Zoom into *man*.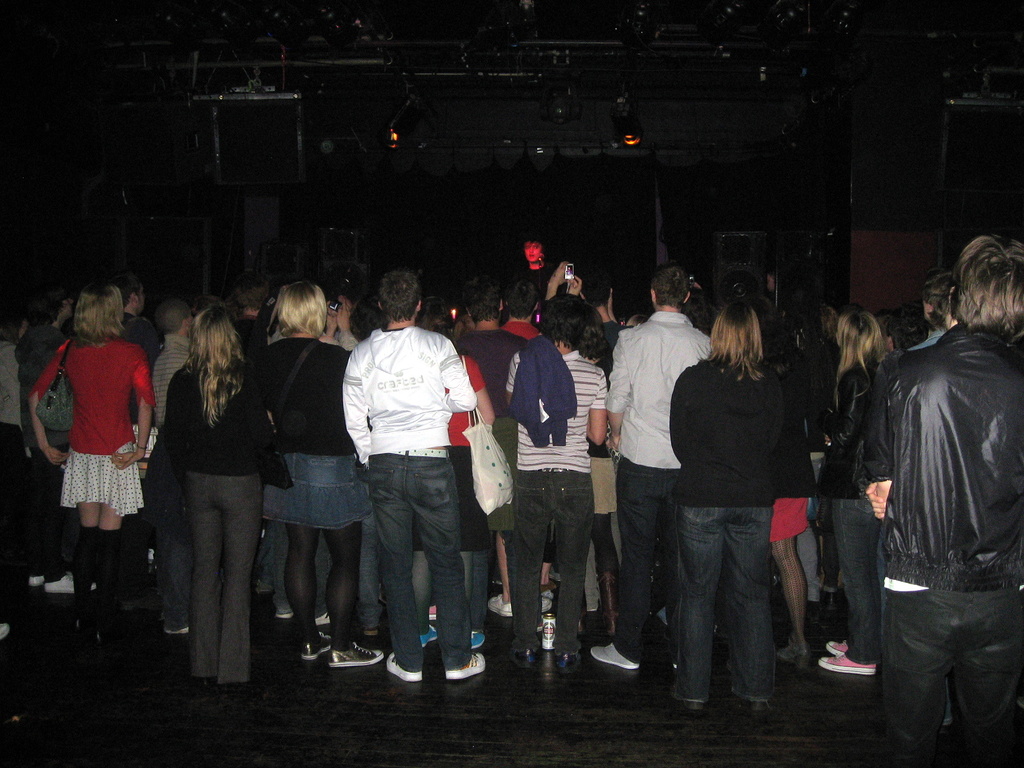
Zoom target: (456, 283, 529, 616).
